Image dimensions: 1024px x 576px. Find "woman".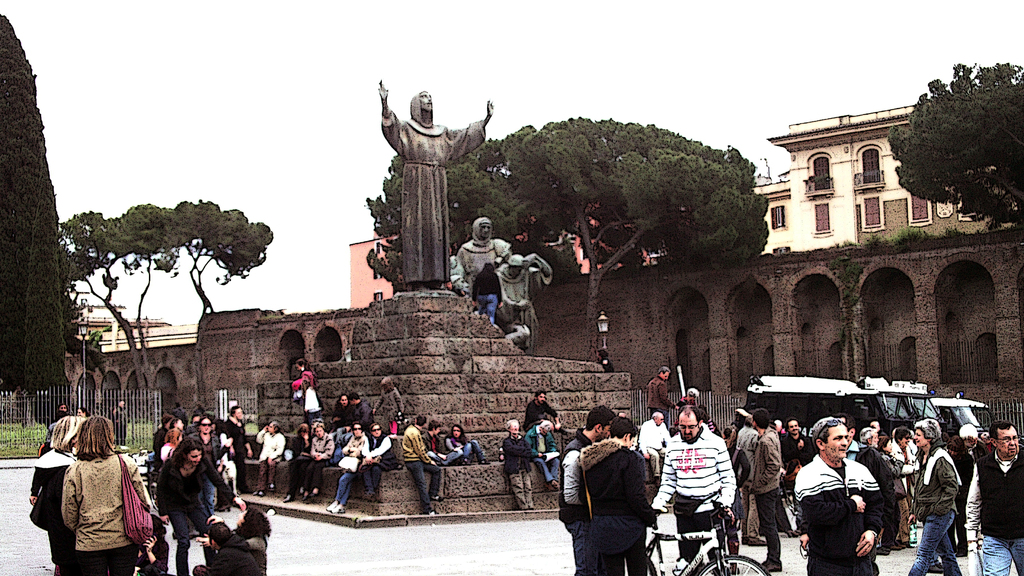
x1=948 y1=433 x2=976 y2=560.
